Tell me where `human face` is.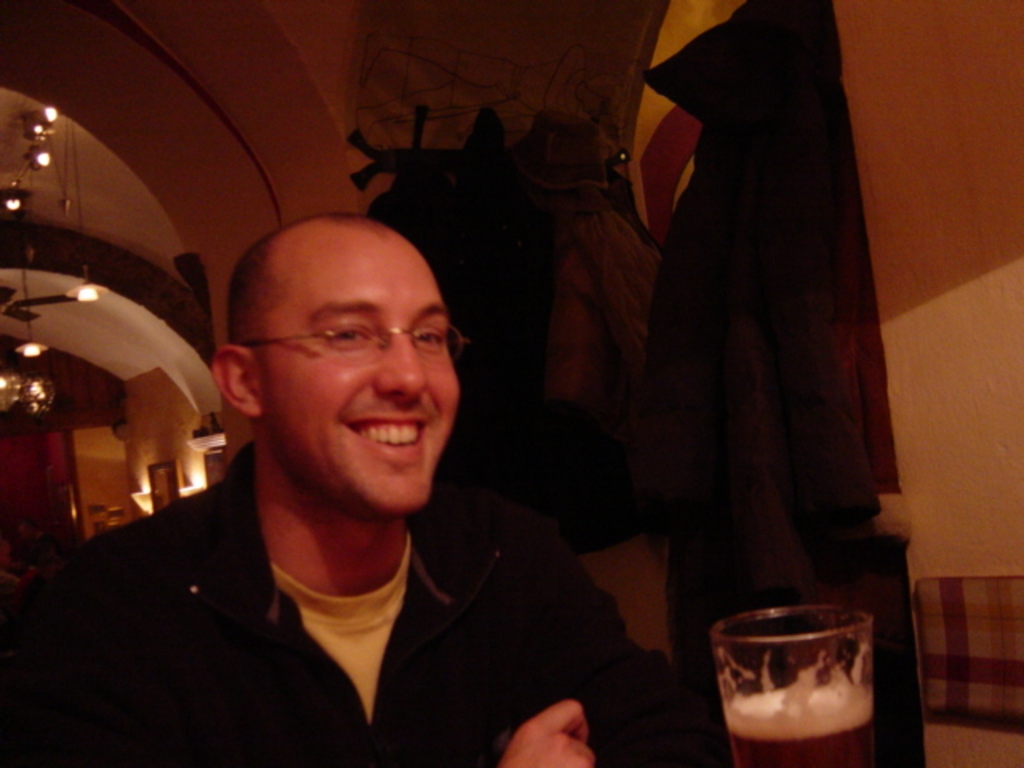
`human face` is at [278,243,464,518].
